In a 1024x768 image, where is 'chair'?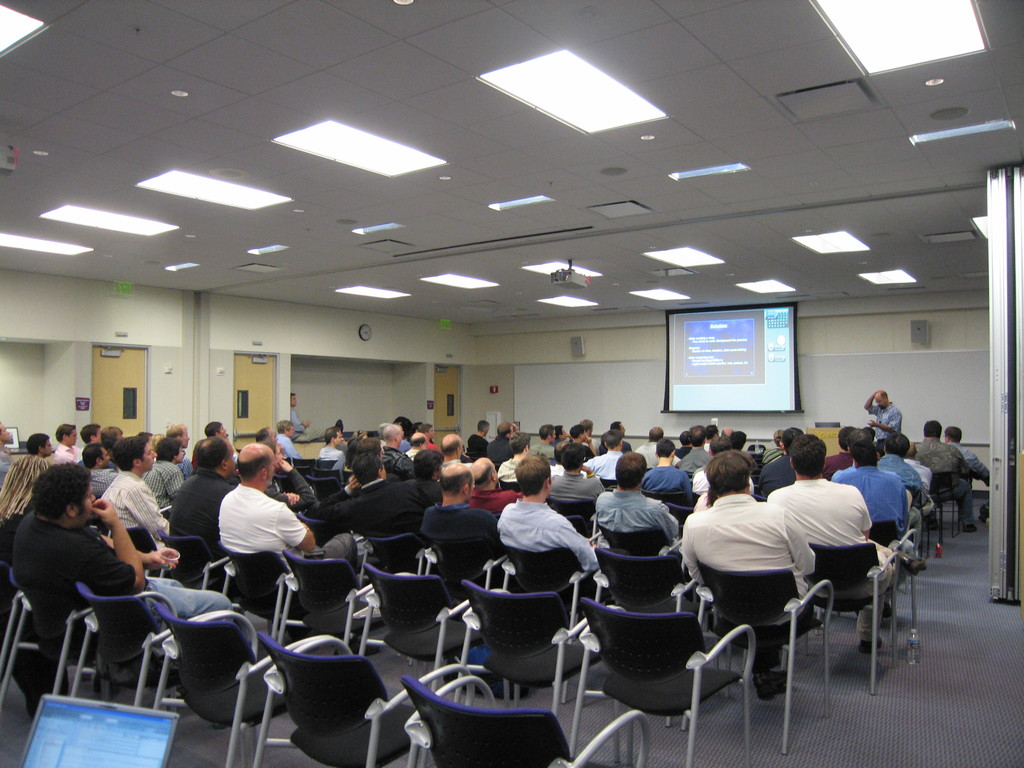
(x1=541, y1=496, x2=595, y2=520).
